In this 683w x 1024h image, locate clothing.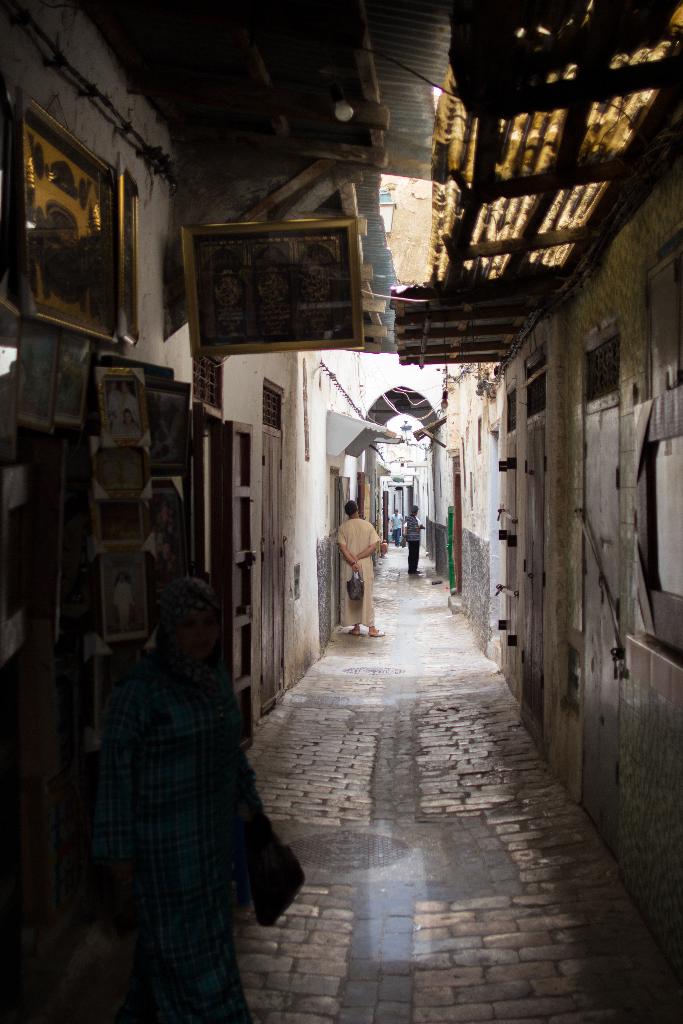
Bounding box: 333:499:390:621.
